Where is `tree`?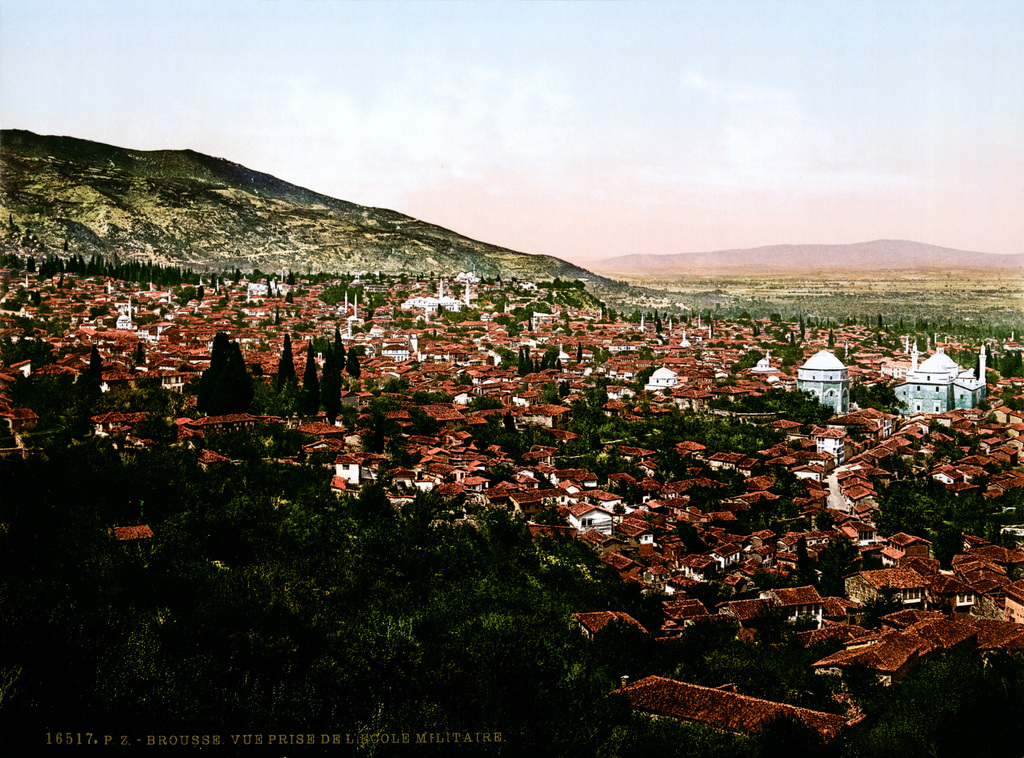
322,325,347,421.
